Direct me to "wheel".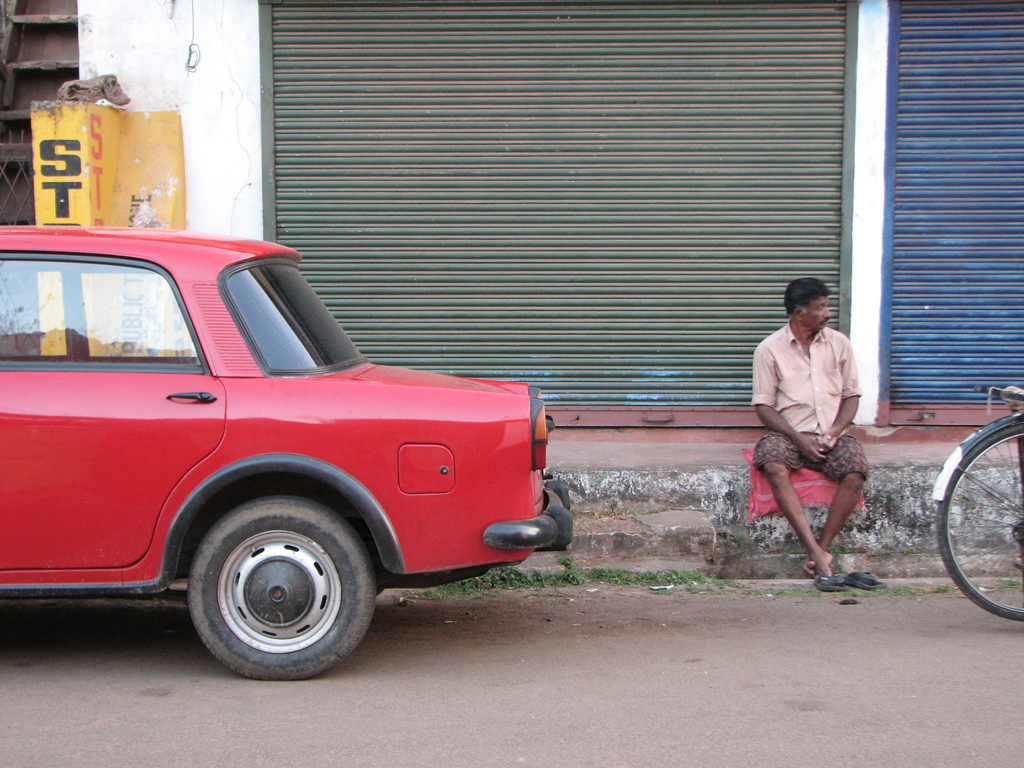
Direction: bbox(188, 497, 377, 683).
